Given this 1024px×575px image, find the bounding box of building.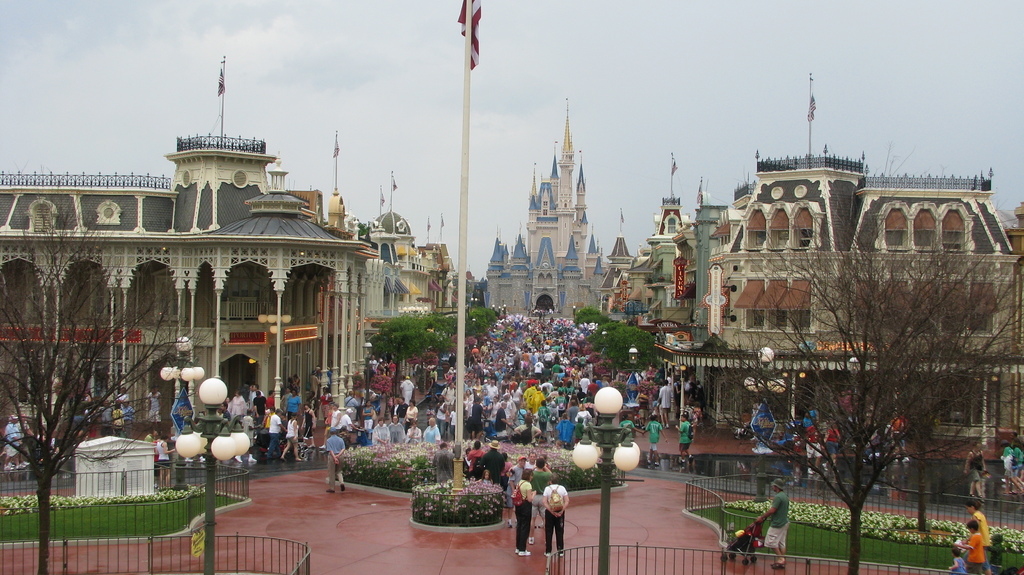
region(614, 143, 1023, 458).
